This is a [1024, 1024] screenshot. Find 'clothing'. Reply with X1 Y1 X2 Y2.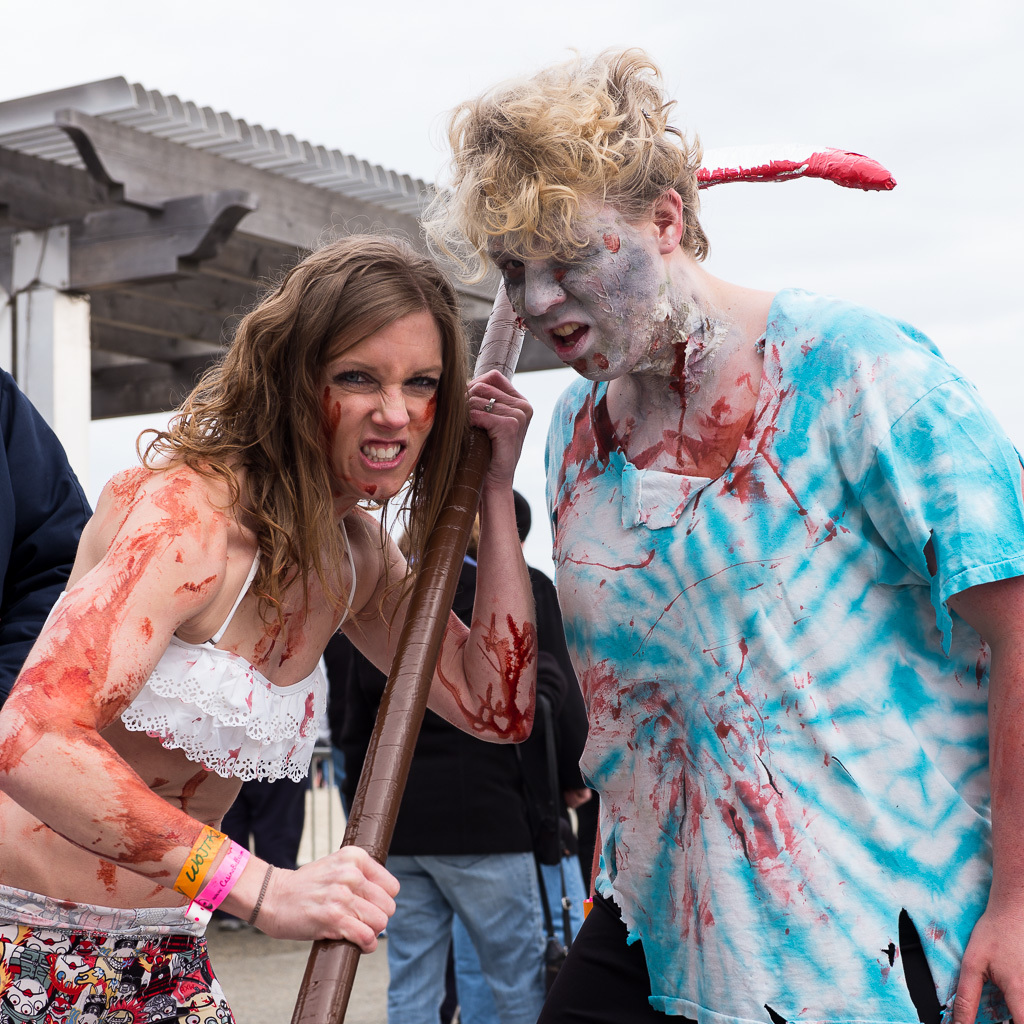
0 881 248 1023.
